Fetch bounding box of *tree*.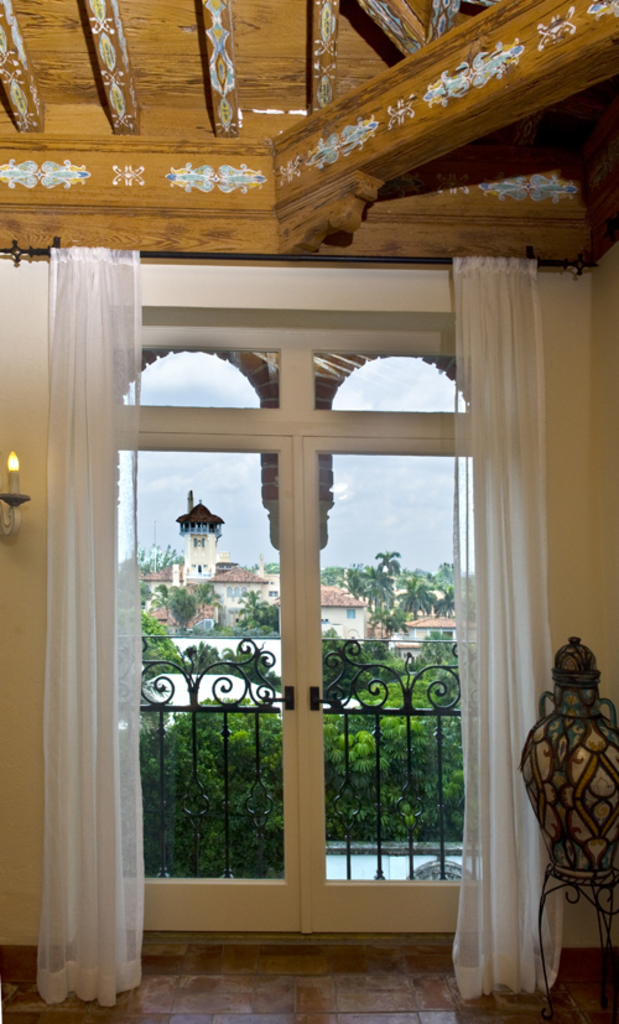
Bbox: 139, 693, 280, 878.
